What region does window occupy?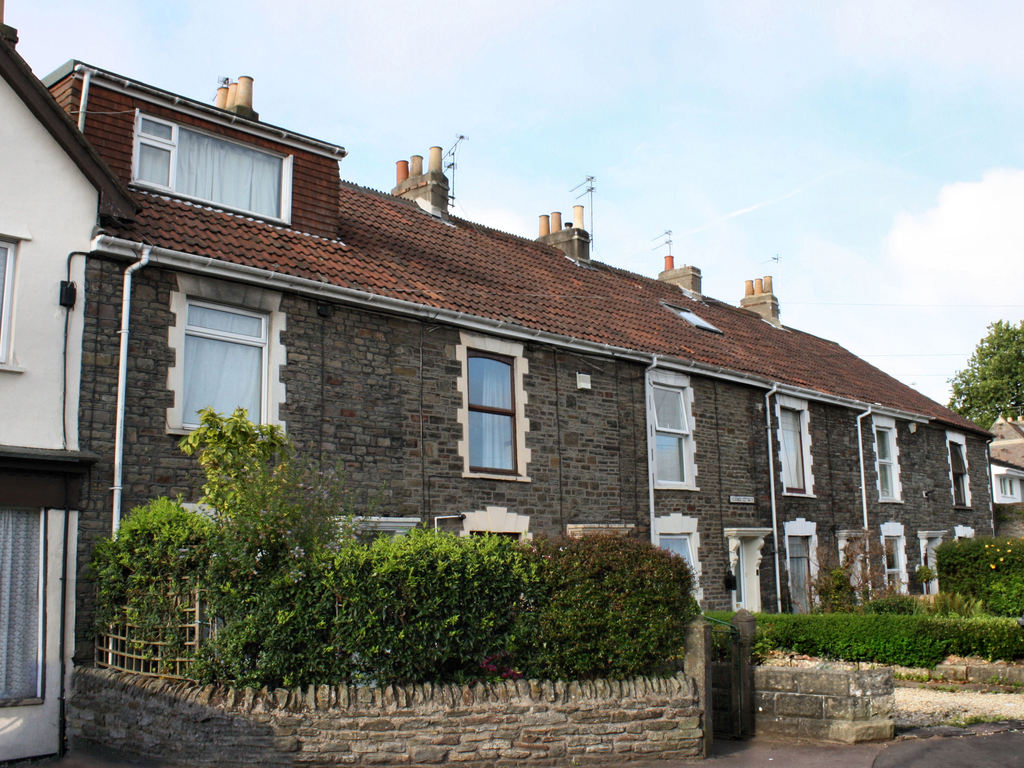
bbox=[0, 509, 70, 717].
